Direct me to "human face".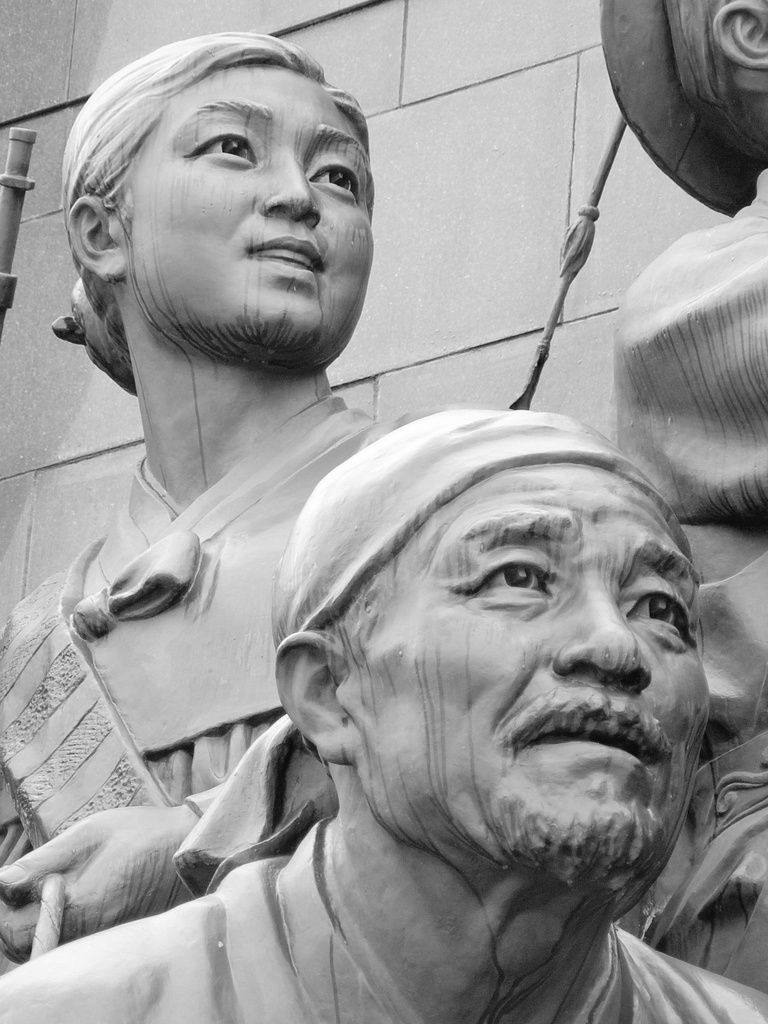
Direction: x1=120 y1=70 x2=378 y2=354.
